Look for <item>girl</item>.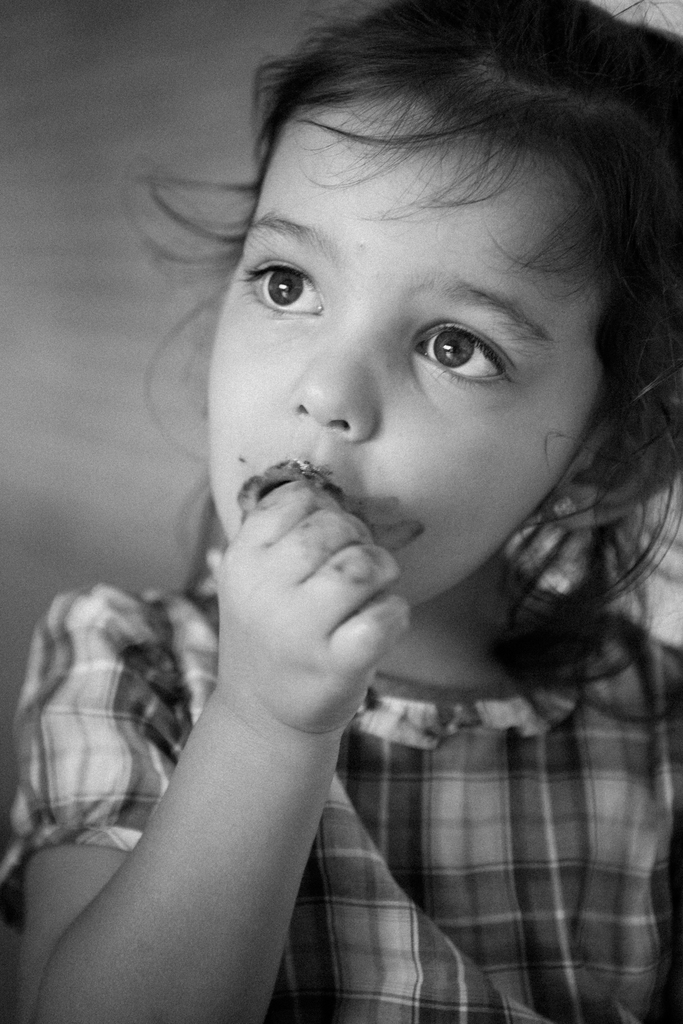
Found: <region>0, 0, 682, 1023</region>.
